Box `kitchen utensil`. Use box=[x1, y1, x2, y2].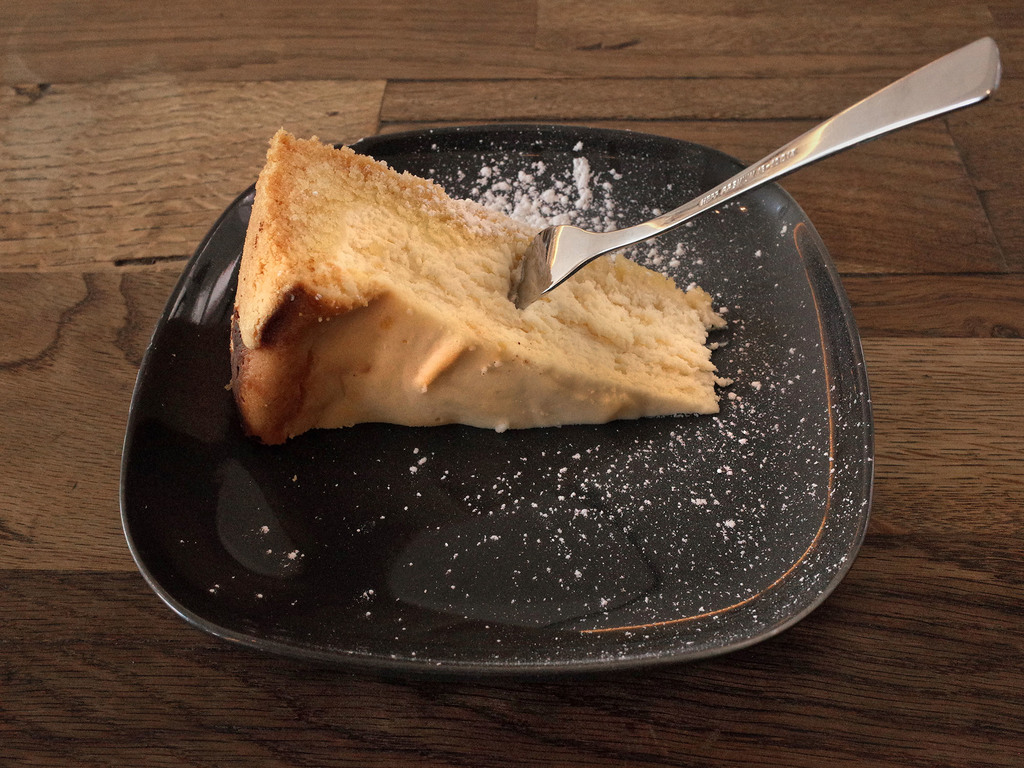
box=[468, 31, 1015, 341].
